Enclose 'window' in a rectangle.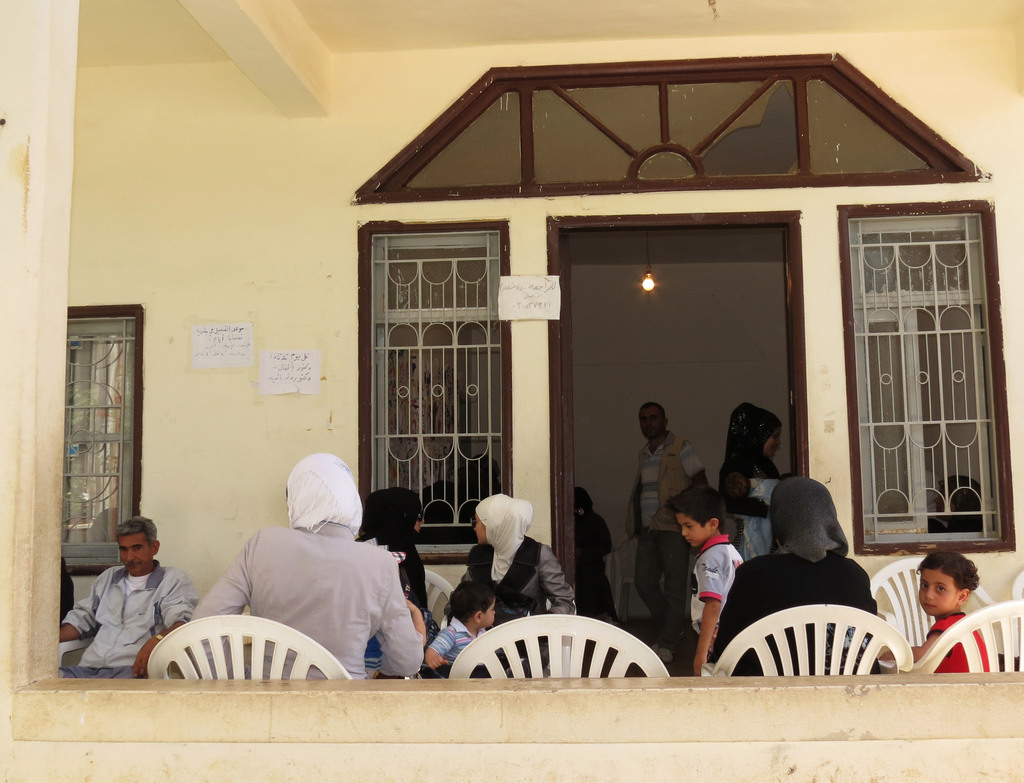
360:219:508:556.
